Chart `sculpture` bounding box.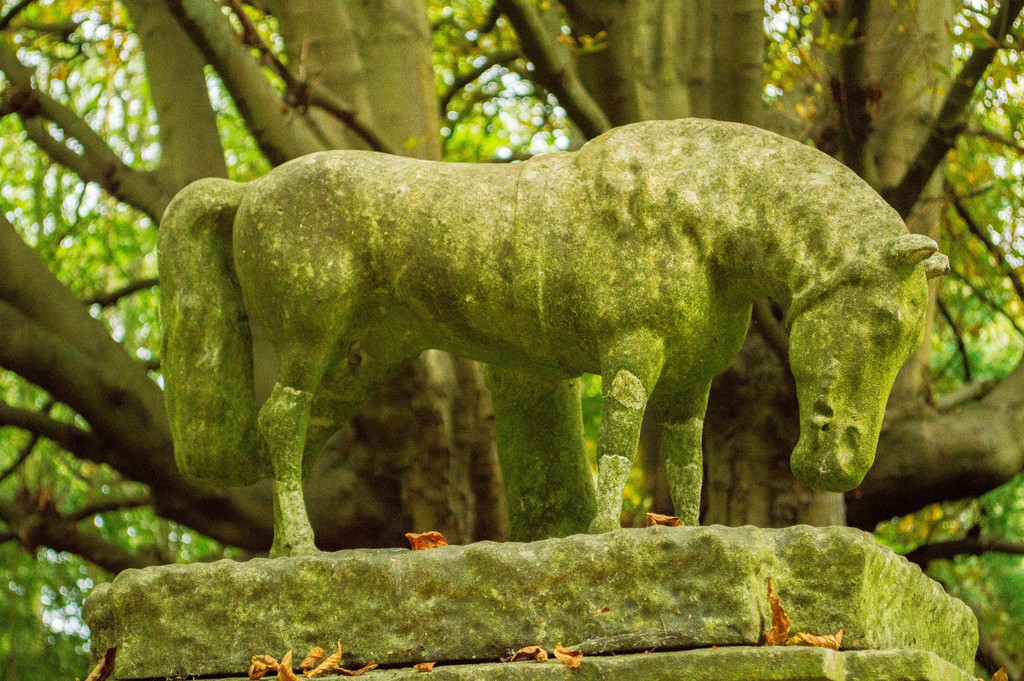
Charted: Rect(160, 109, 952, 563).
